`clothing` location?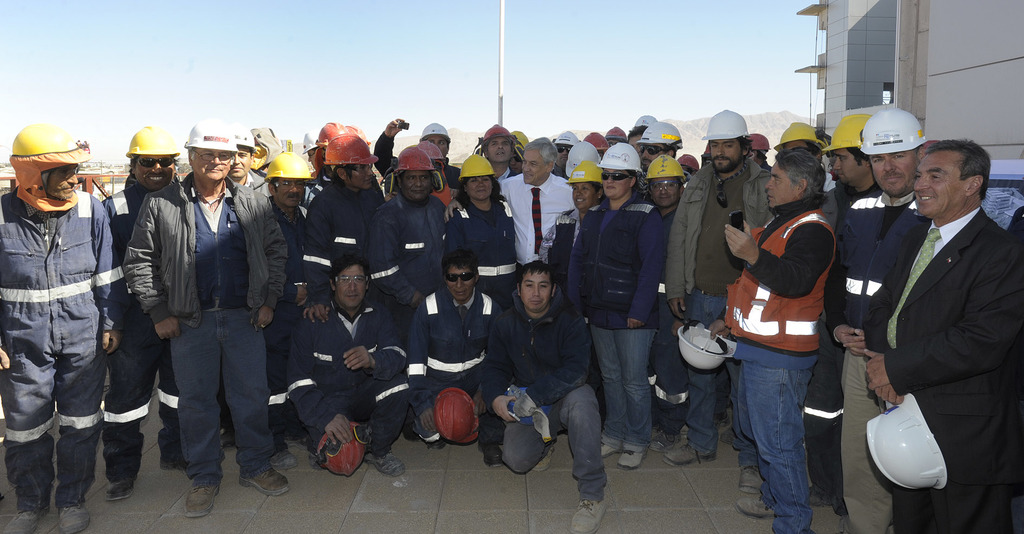
x1=490 y1=285 x2=610 y2=494
